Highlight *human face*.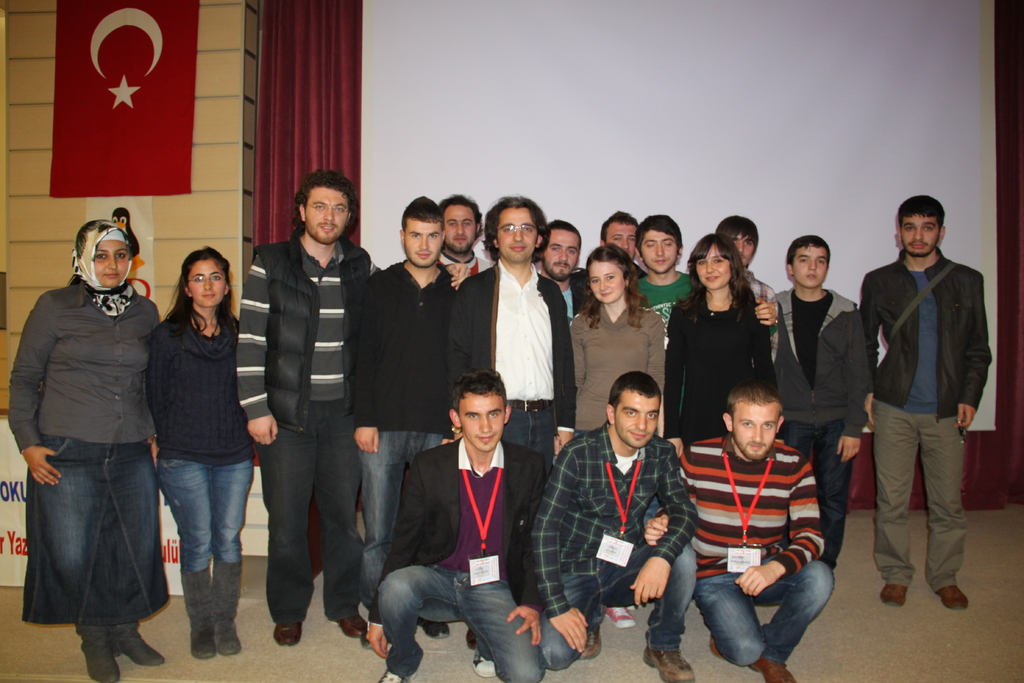
Highlighted region: [612, 390, 660, 451].
